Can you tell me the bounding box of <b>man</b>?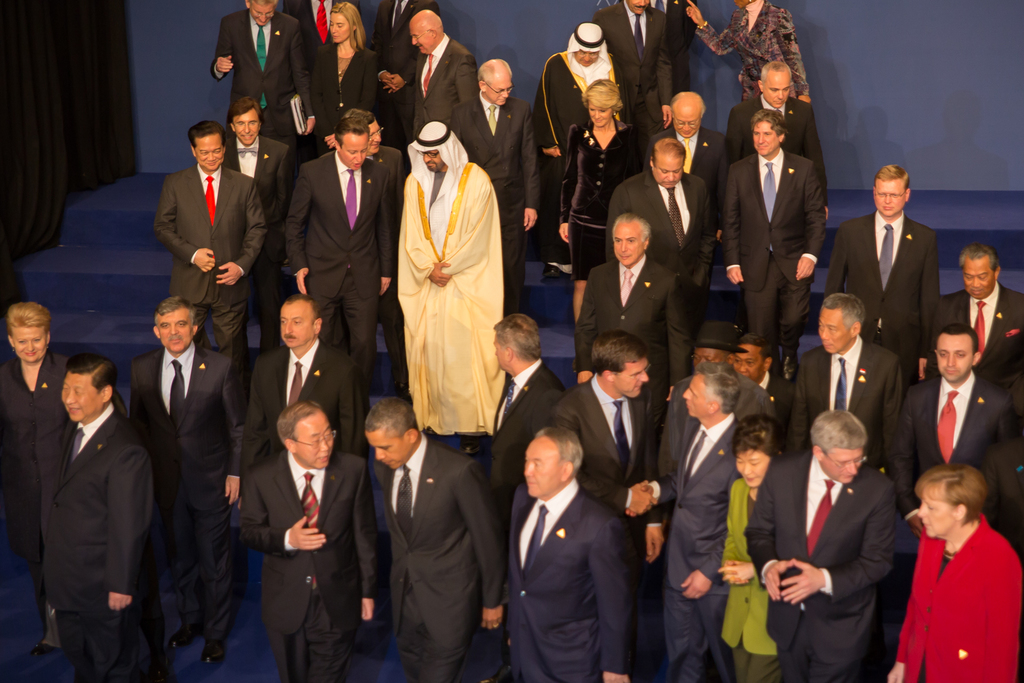
bbox=(626, 361, 743, 682).
